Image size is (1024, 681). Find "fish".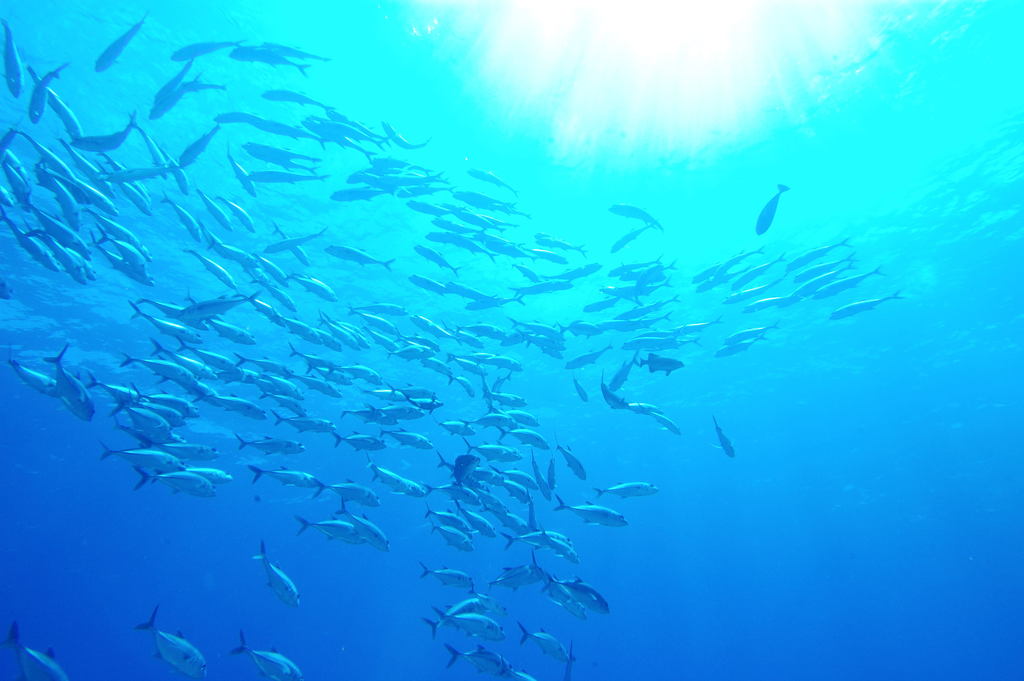
(171, 293, 260, 322).
